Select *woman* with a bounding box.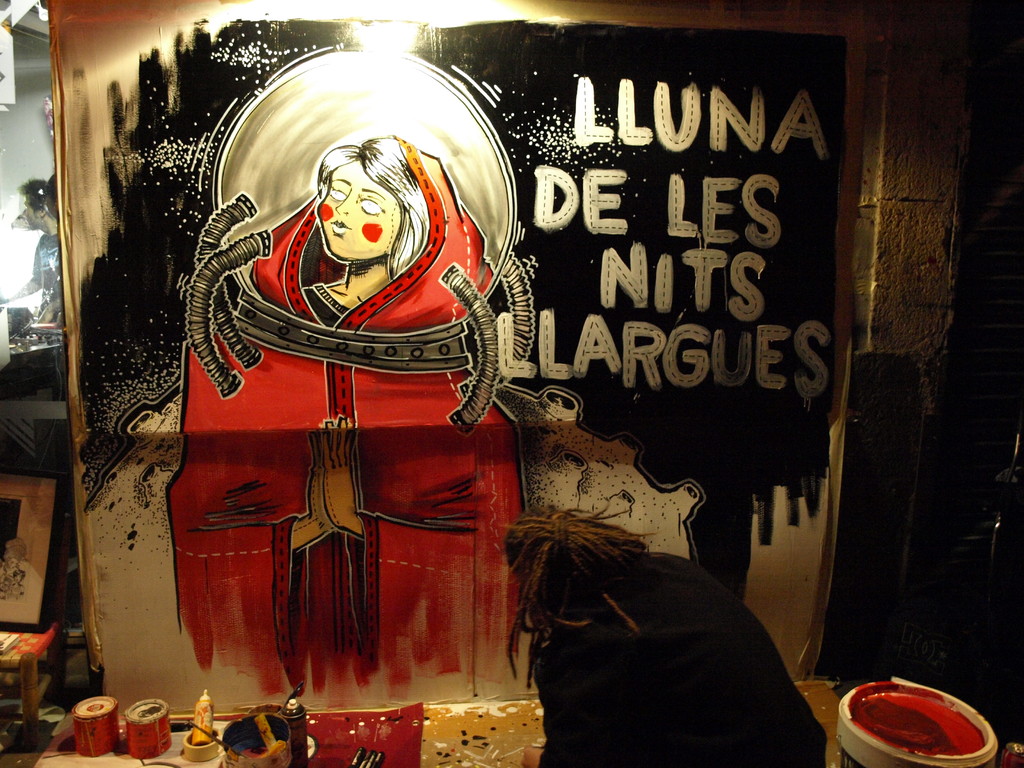
<bbox>463, 478, 815, 757</bbox>.
